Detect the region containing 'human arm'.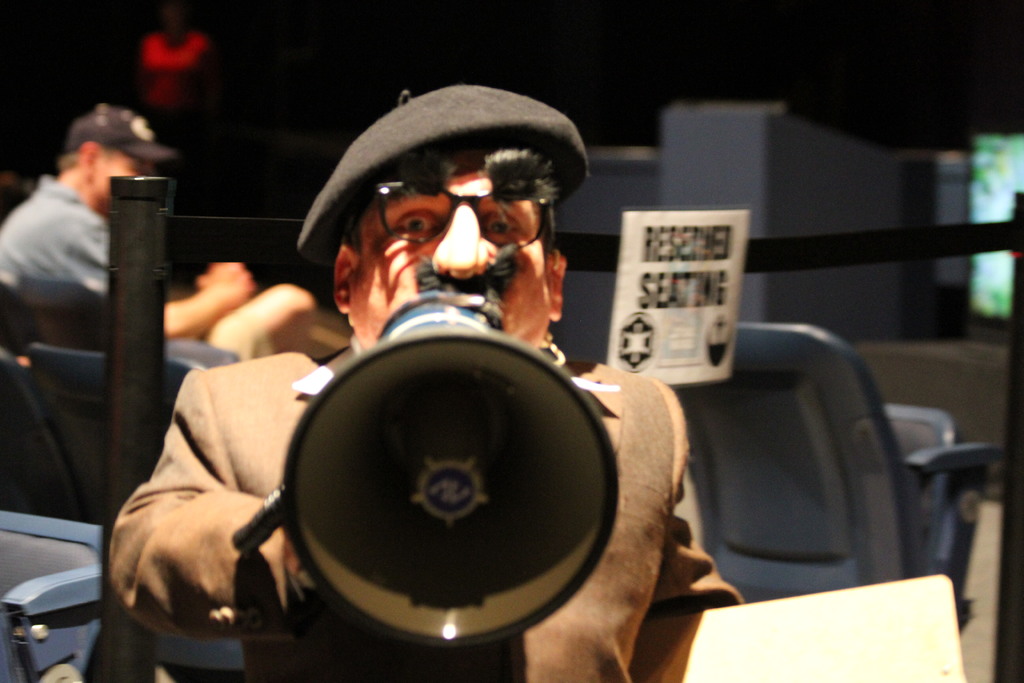
crop(65, 215, 259, 341).
